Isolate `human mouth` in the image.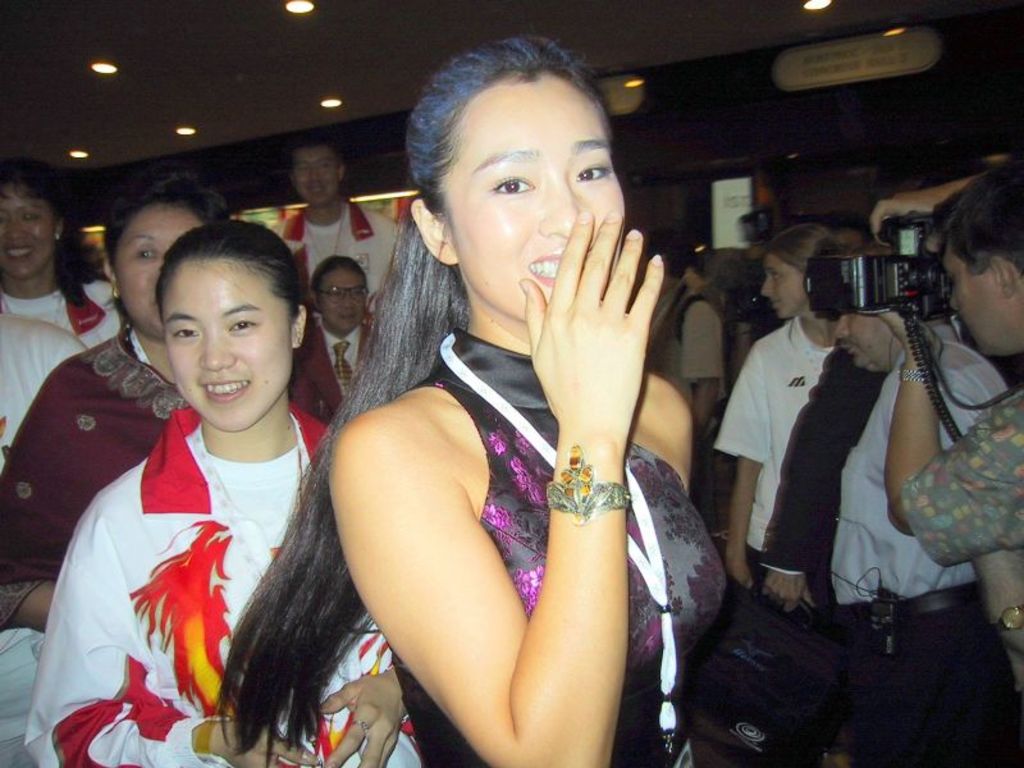
Isolated region: 339/308/358/323.
